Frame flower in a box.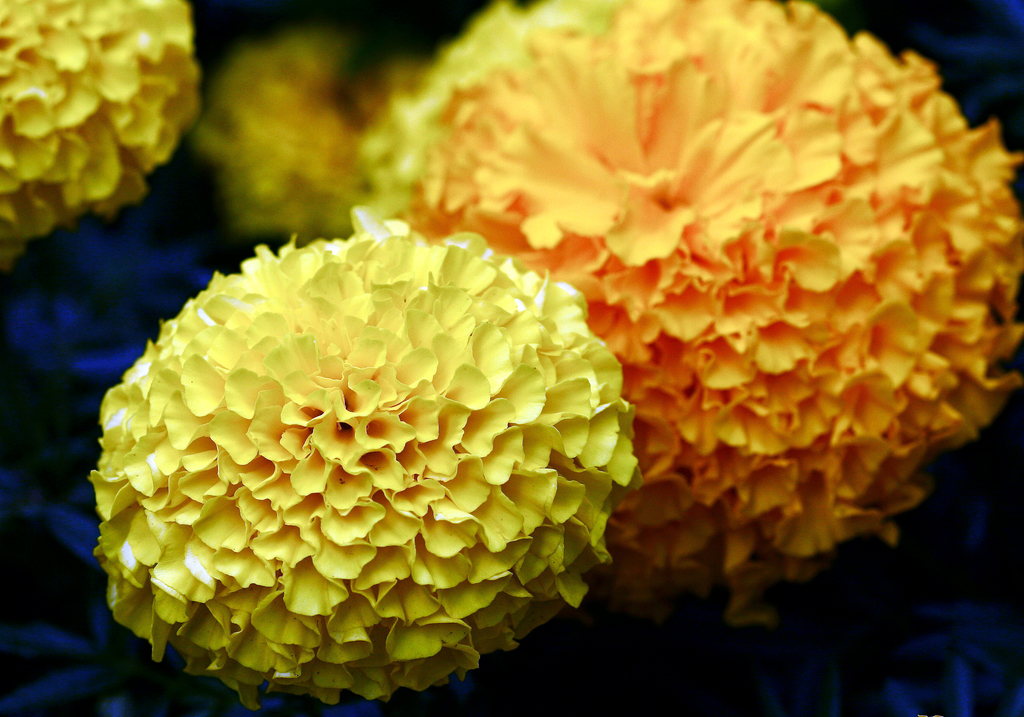
box(191, 29, 433, 244).
